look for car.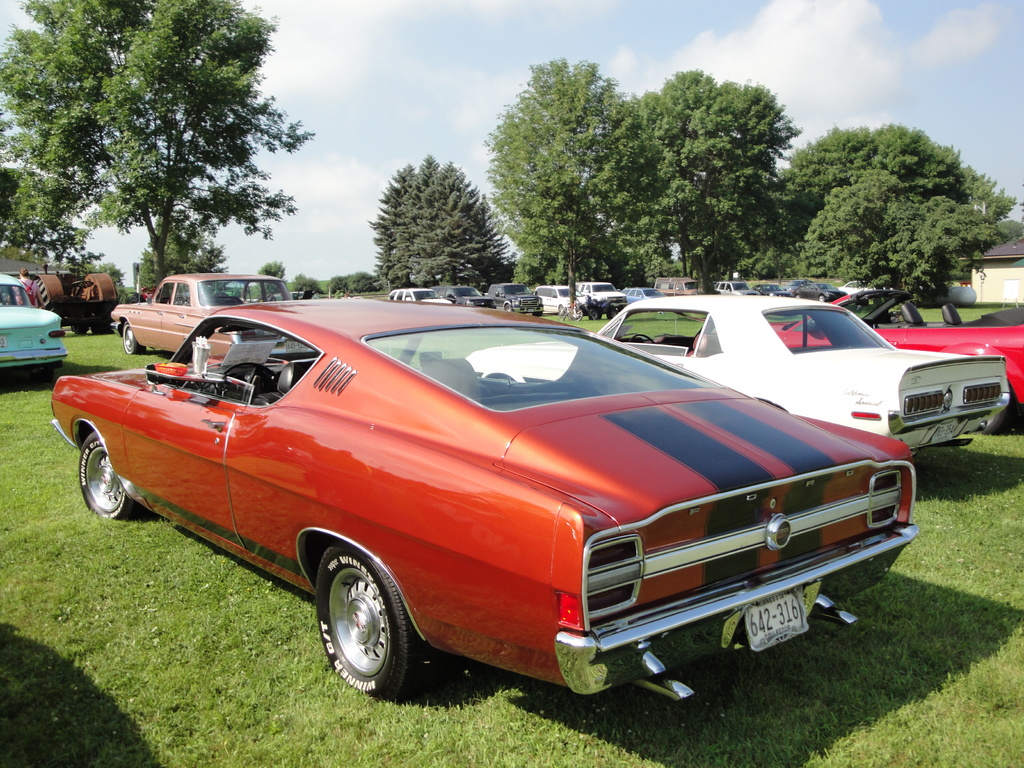
Found: bbox=[108, 268, 285, 358].
